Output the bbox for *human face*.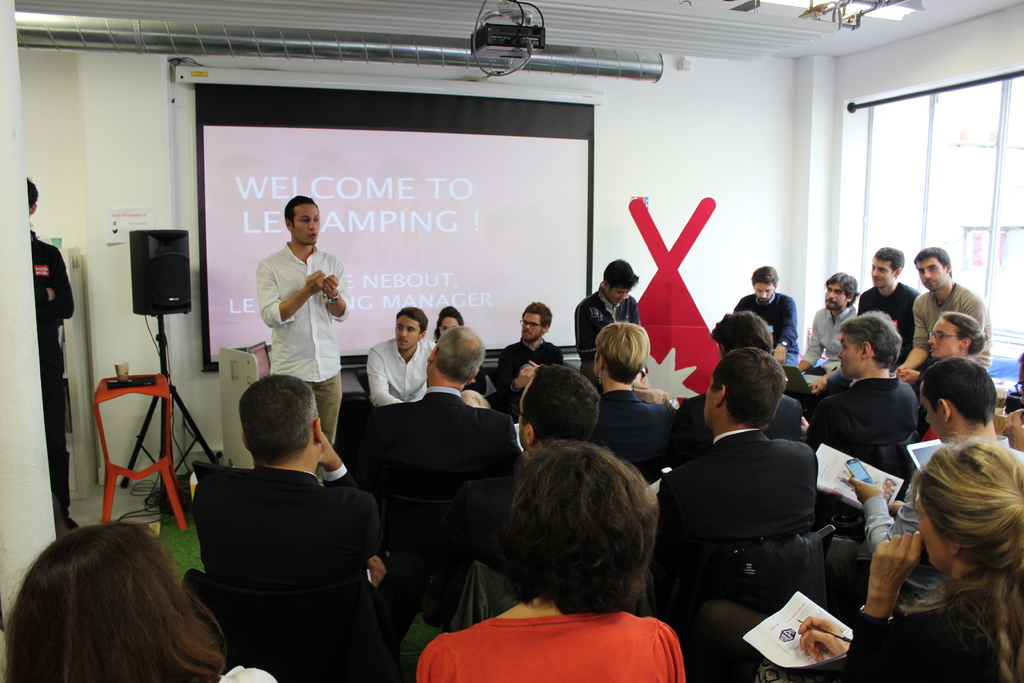
box(396, 317, 419, 351).
